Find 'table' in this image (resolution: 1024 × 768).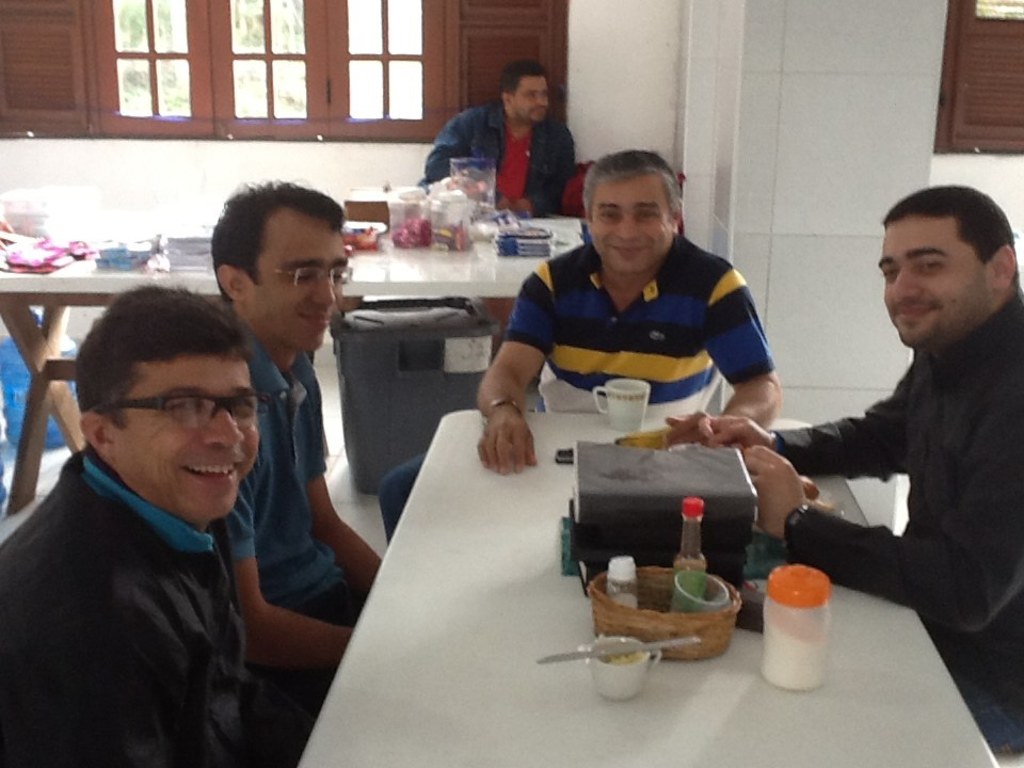
(0, 212, 576, 517).
